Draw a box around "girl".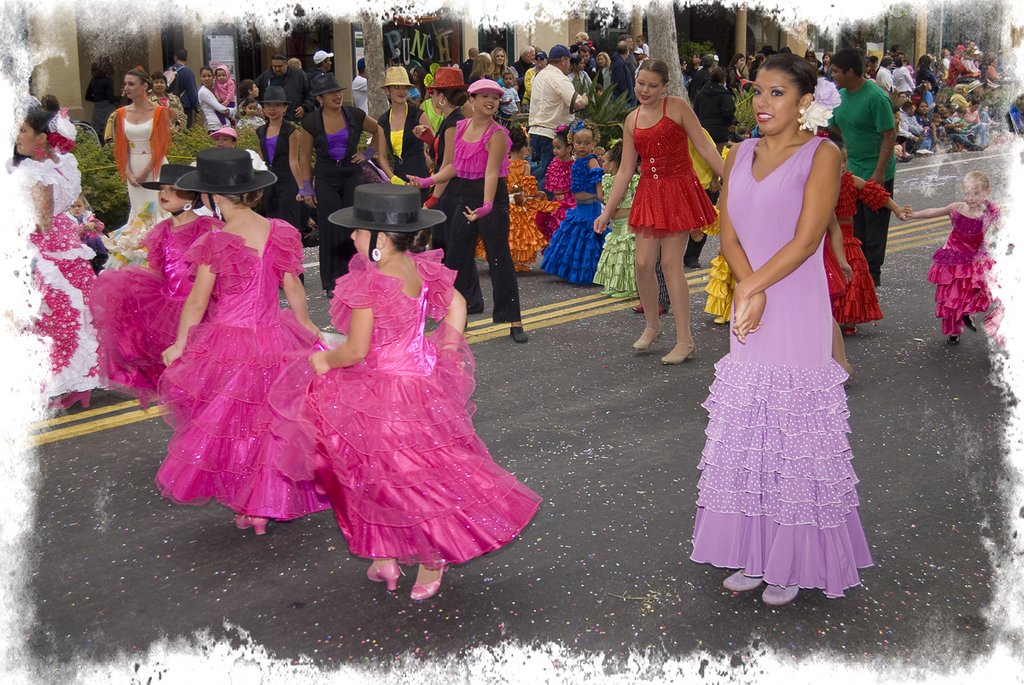
594,142,639,299.
